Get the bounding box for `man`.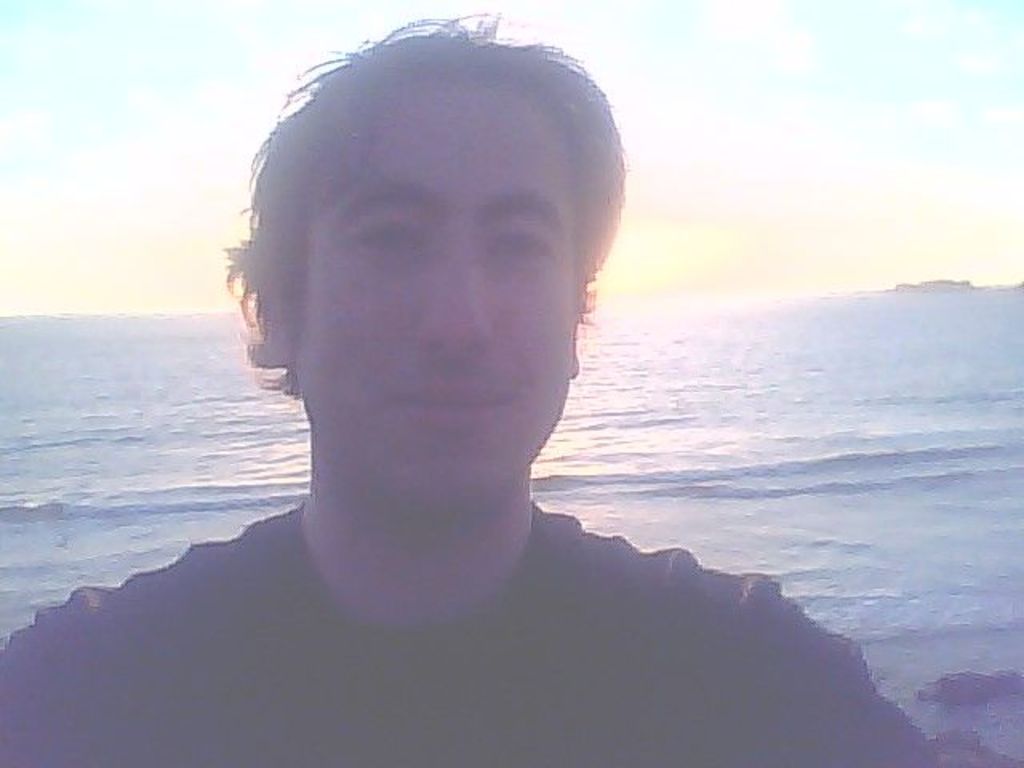
locate(0, 3, 944, 766).
